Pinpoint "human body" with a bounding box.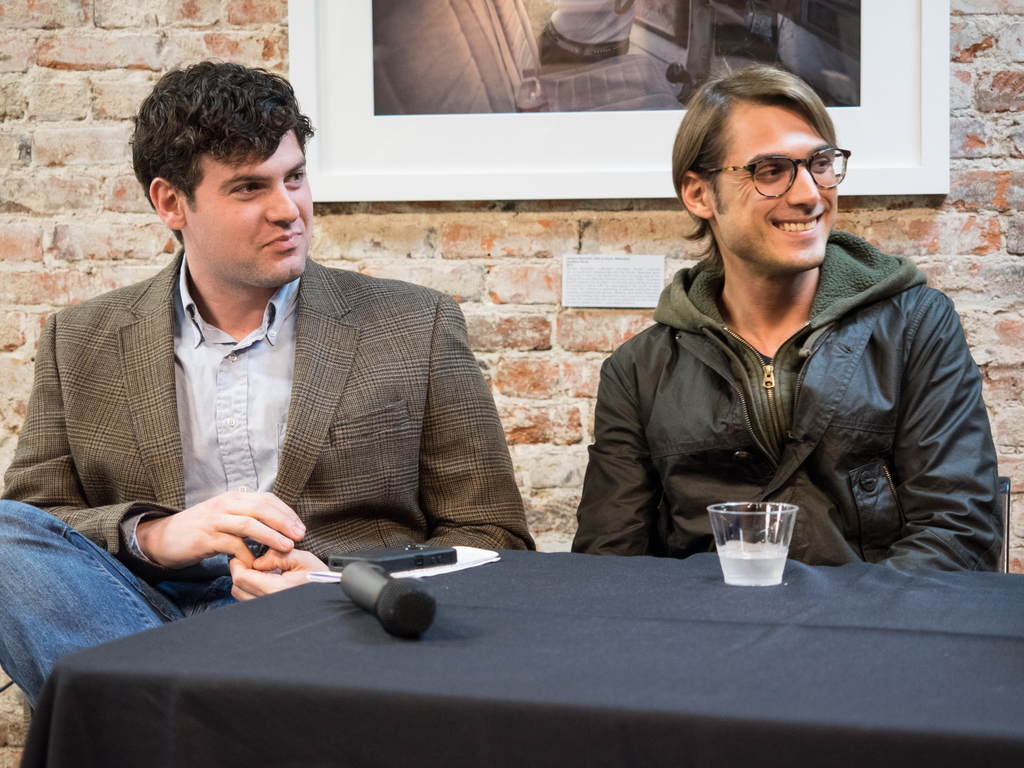
box=[564, 96, 995, 590].
